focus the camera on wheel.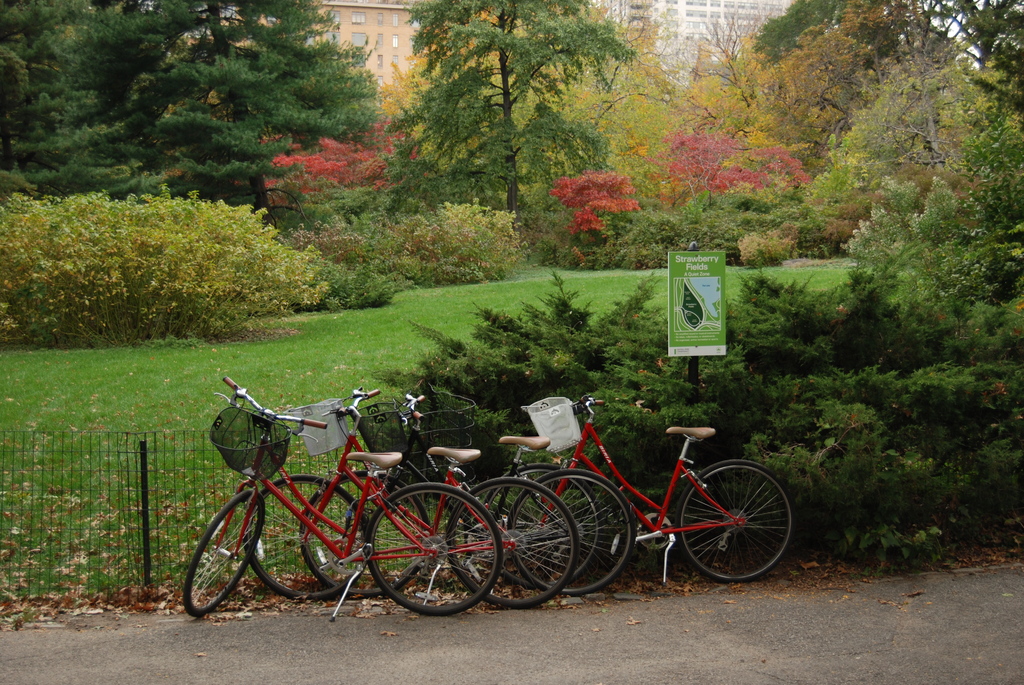
Focus region: box=[675, 452, 795, 587].
